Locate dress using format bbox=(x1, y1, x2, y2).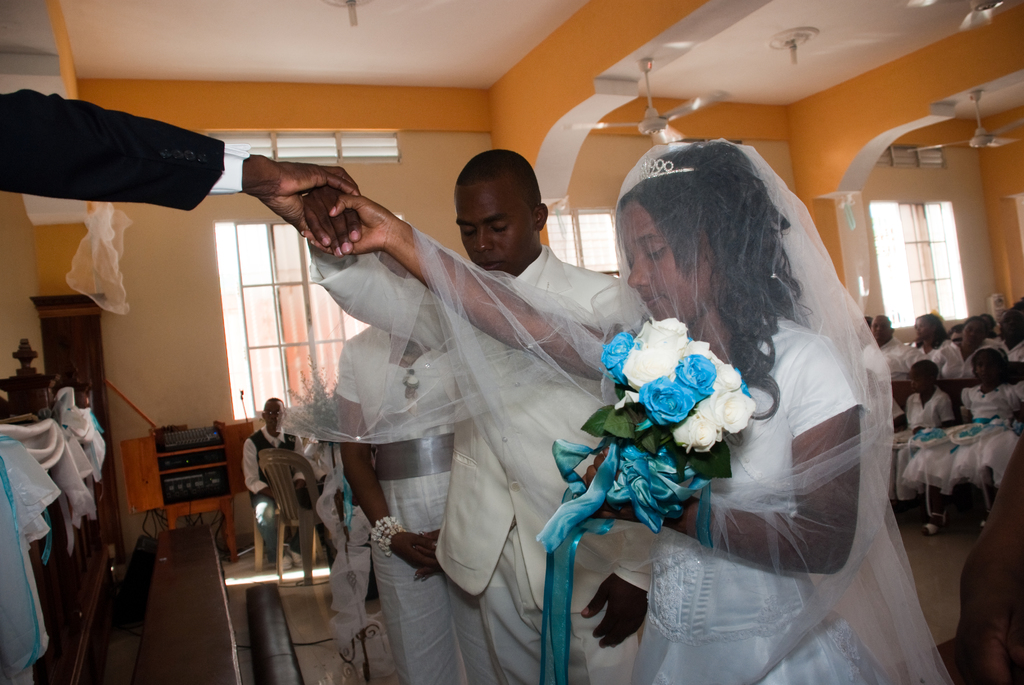
bbox=(945, 383, 1023, 491).
